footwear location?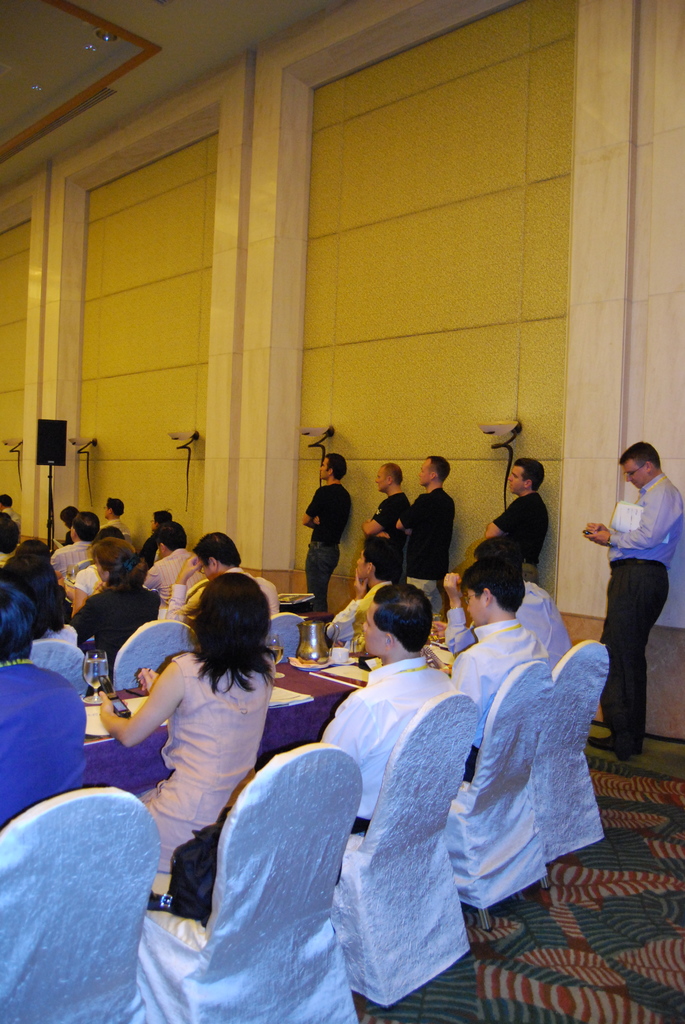
585/734/634/753
